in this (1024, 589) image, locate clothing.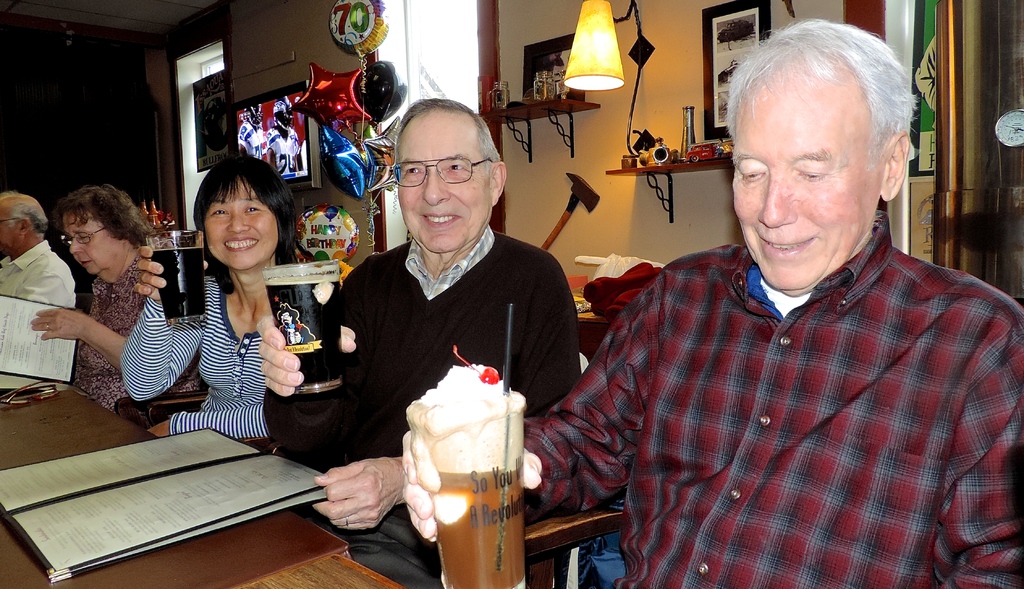
Bounding box: crop(72, 266, 145, 416).
